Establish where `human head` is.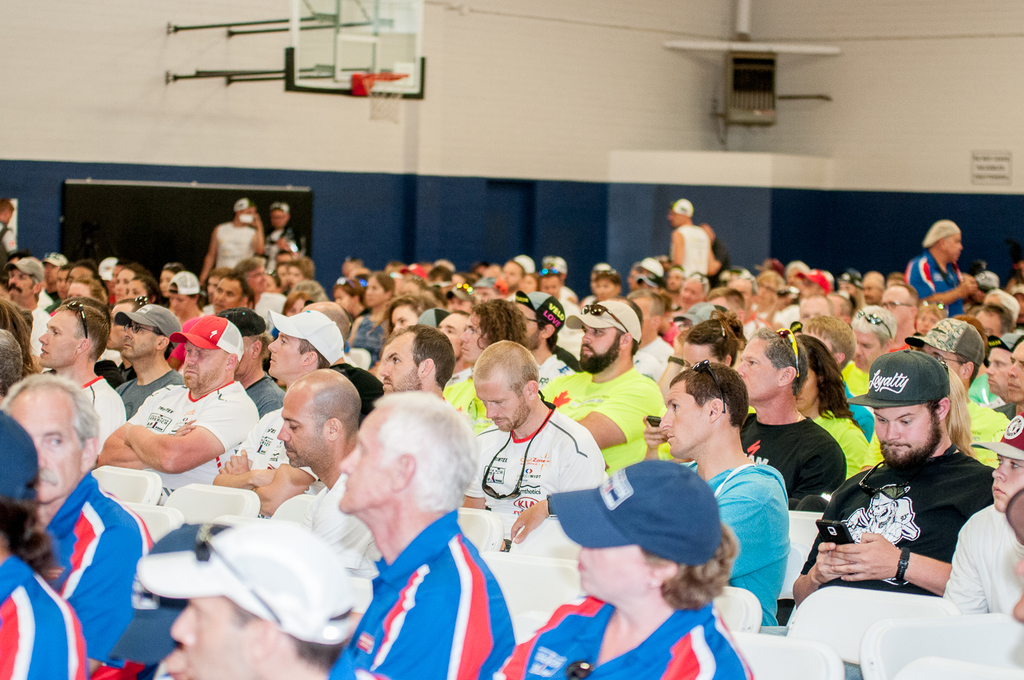
Established at (109,266,153,299).
